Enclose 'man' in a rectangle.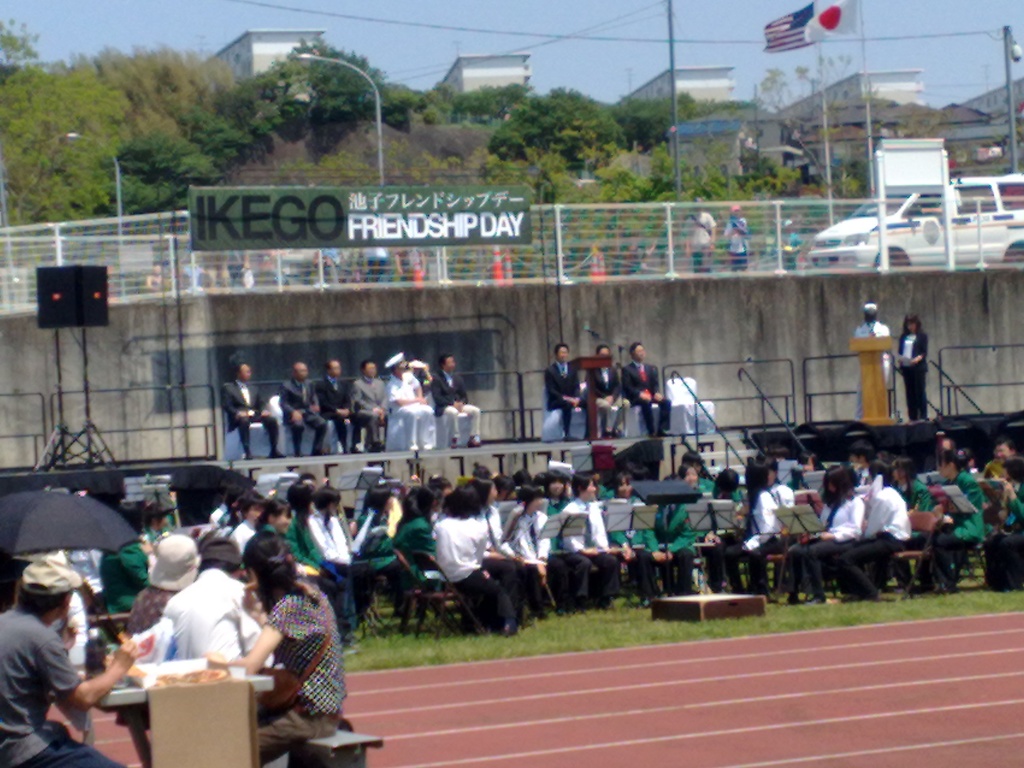
crop(323, 359, 355, 454).
